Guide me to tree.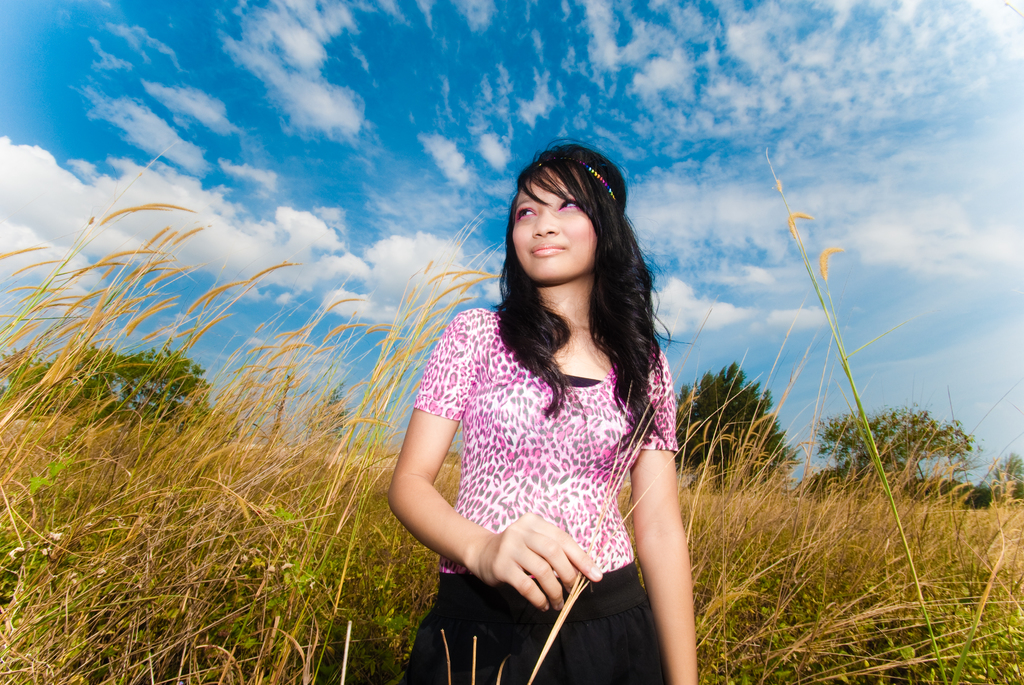
Guidance: <box>991,453,1023,502</box>.
